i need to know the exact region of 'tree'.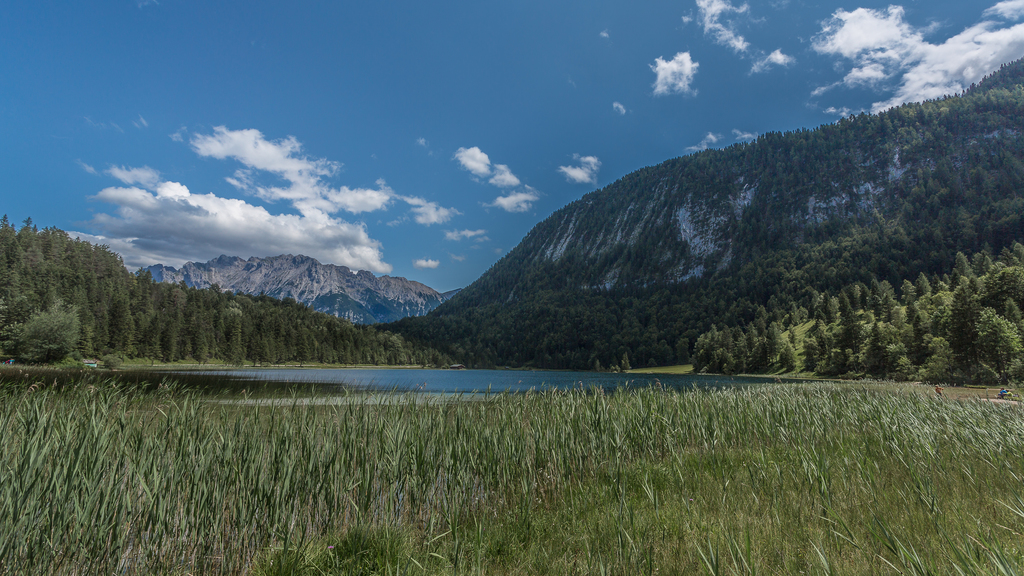
Region: (480,41,1023,385).
